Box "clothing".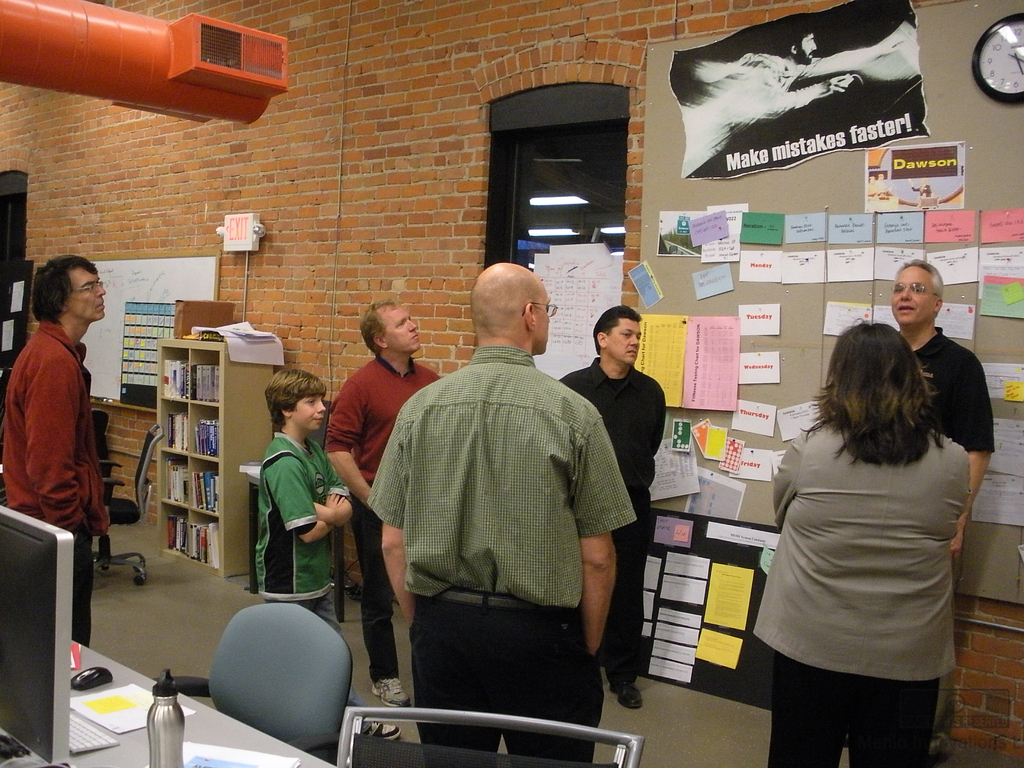
321:355:447:672.
